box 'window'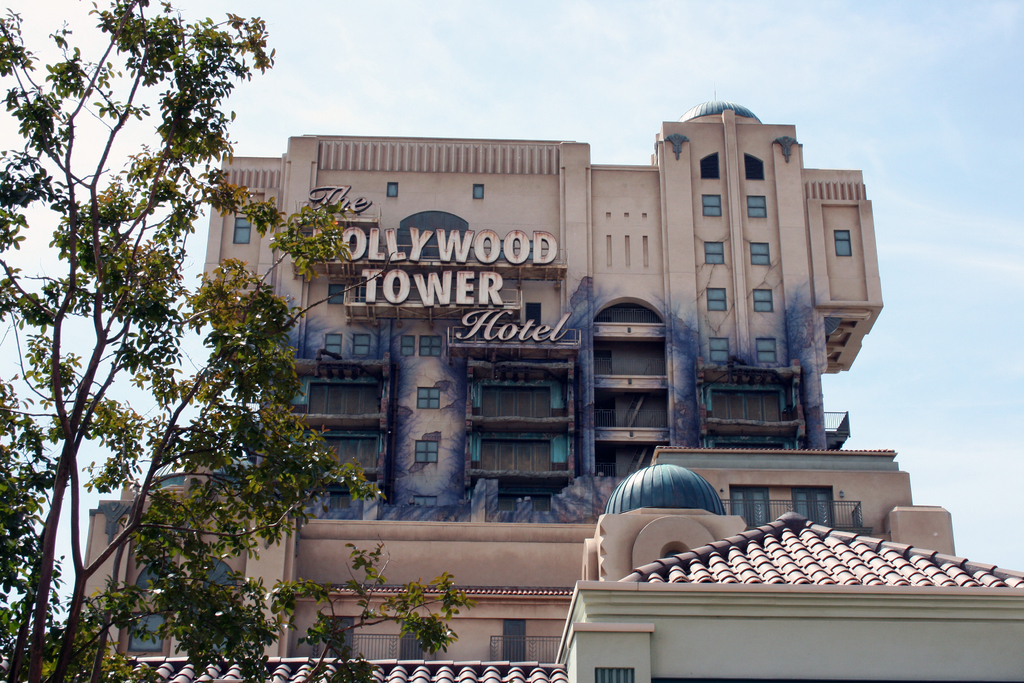
x1=123, y1=614, x2=163, y2=652
